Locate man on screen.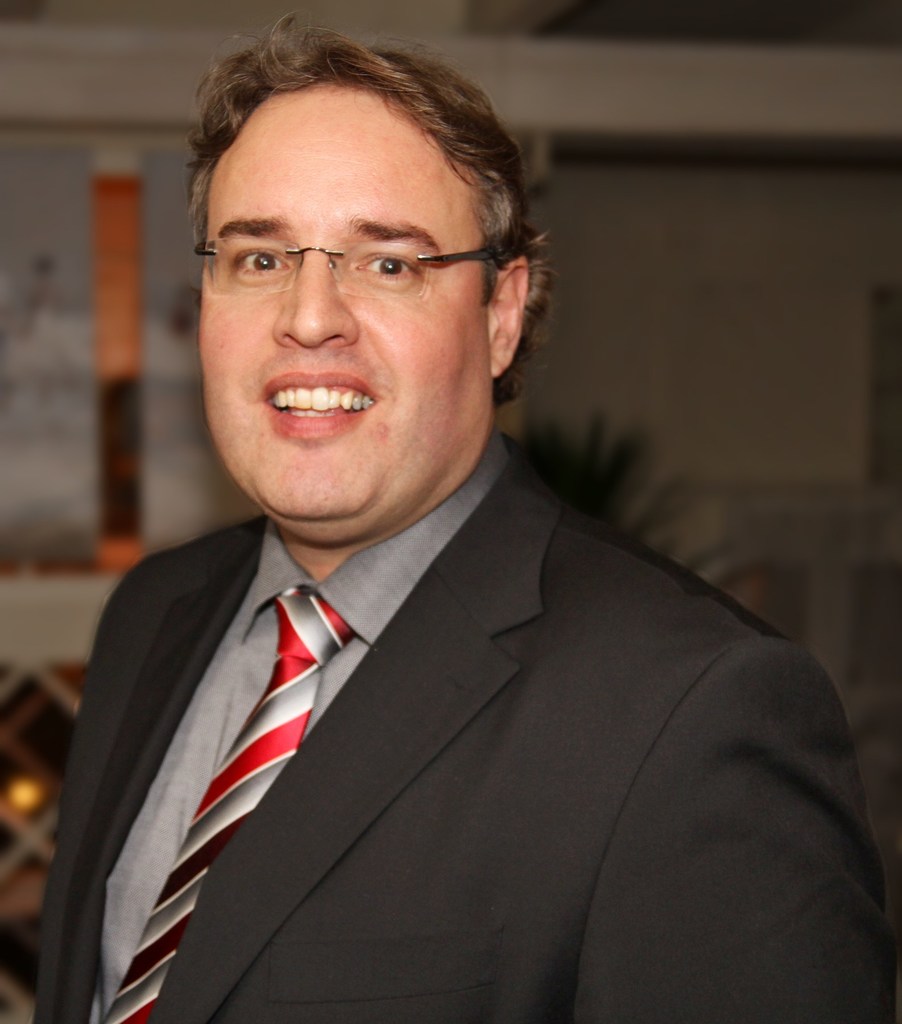
On screen at 7:74:894:1004.
